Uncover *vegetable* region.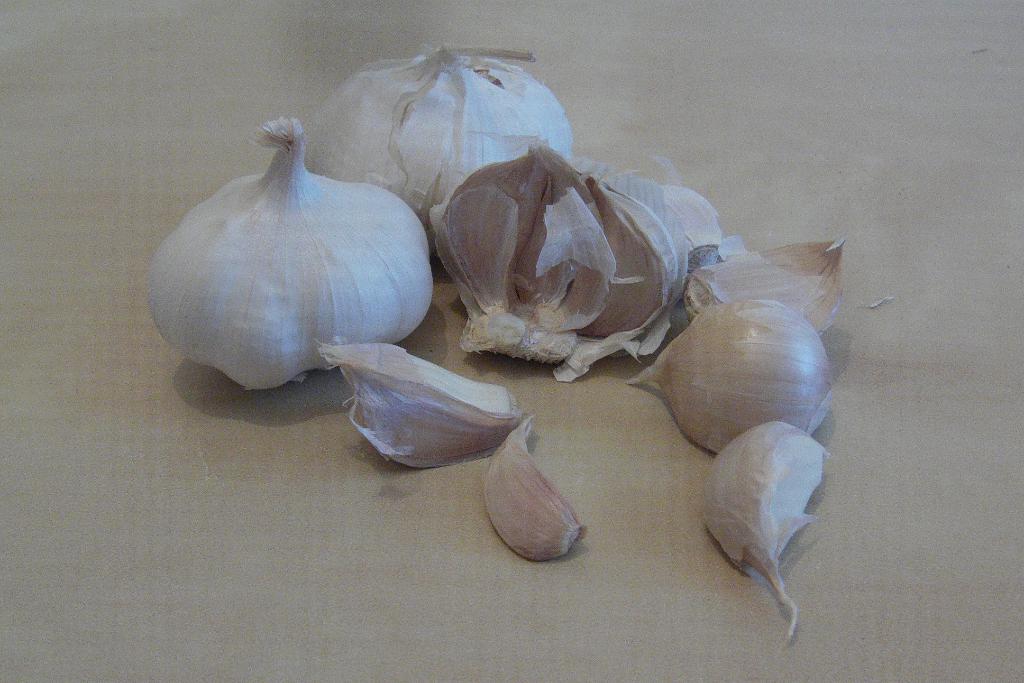
Uncovered: left=439, top=146, right=700, bottom=383.
